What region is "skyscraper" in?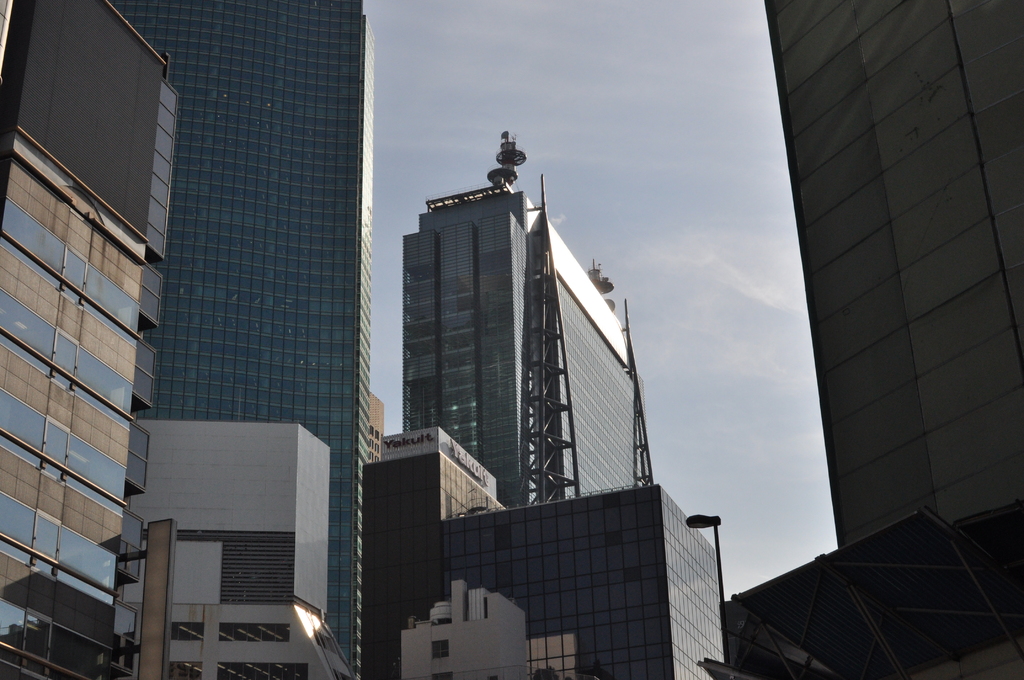
(left=0, top=0, right=180, bottom=679).
